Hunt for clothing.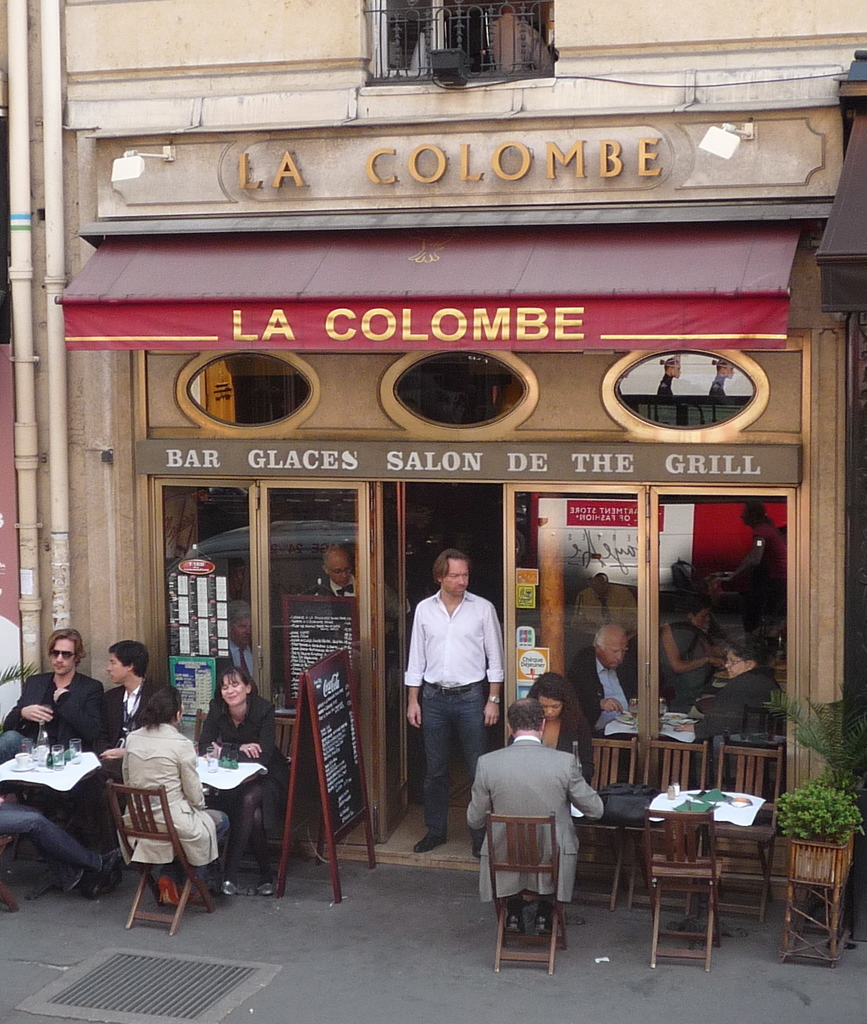
Hunted down at l=654, t=616, r=715, b=712.
